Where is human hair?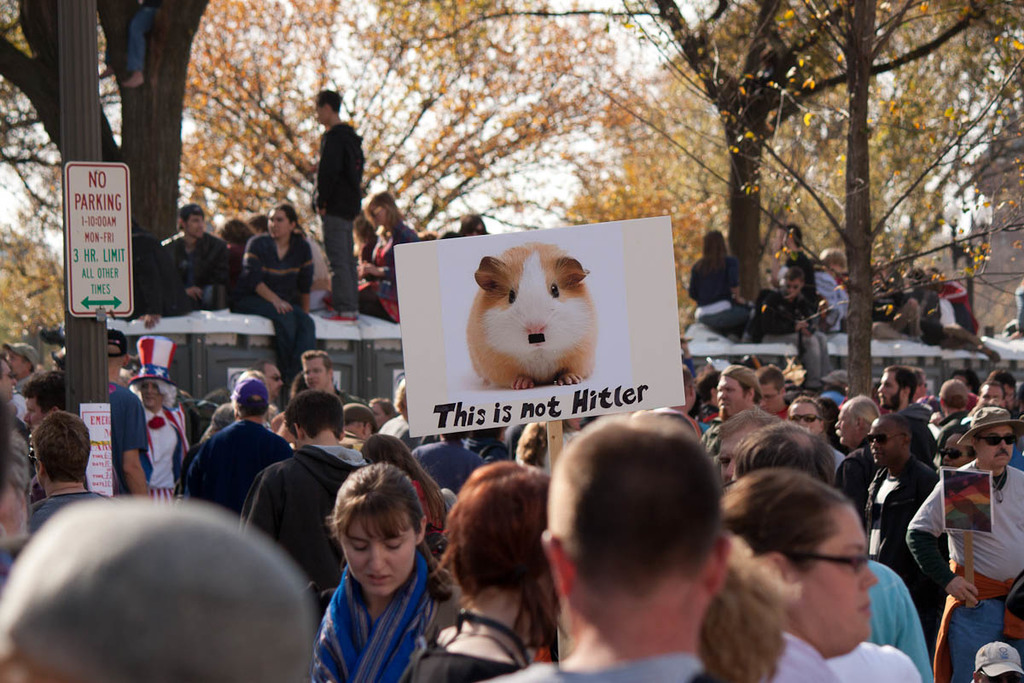
<box>176,201,205,231</box>.
